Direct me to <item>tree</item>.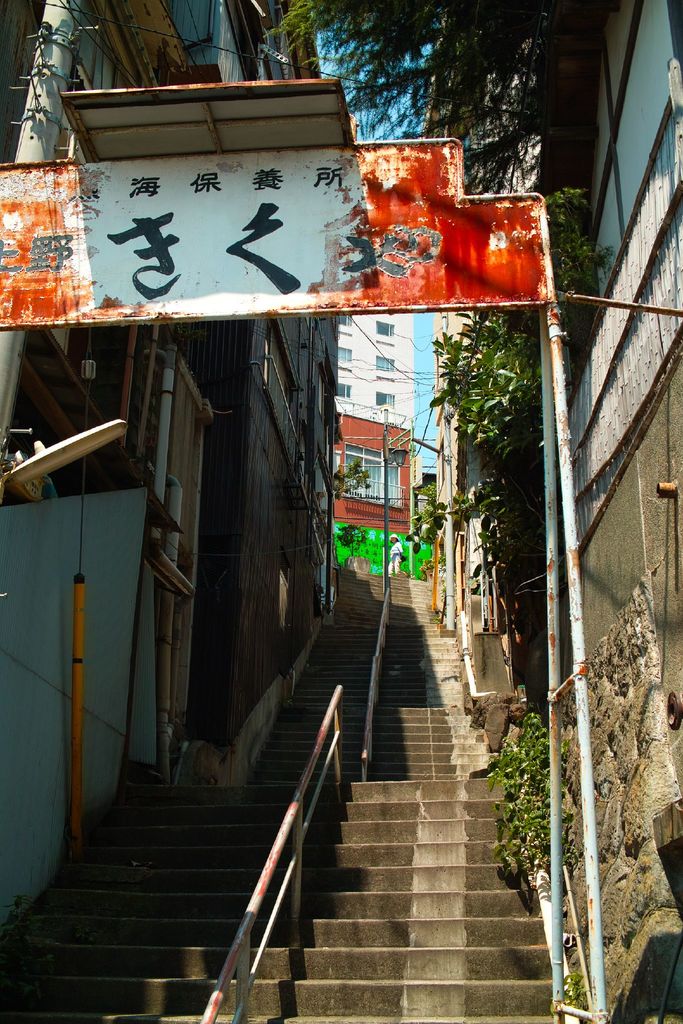
Direction: bbox=[253, 0, 619, 202].
